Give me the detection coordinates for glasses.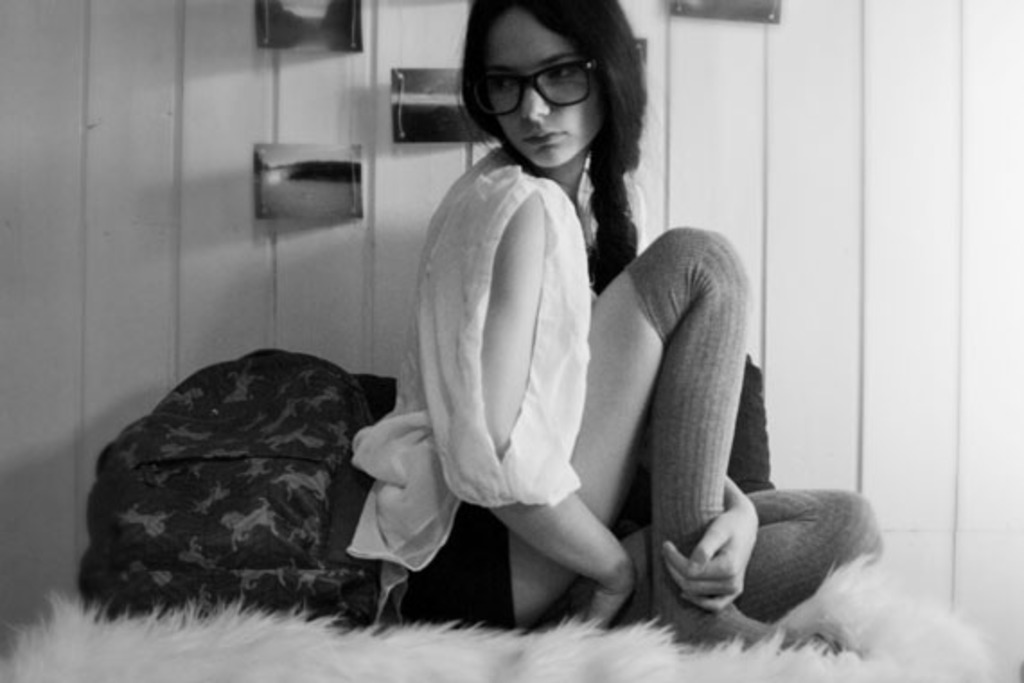
box=[458, 45, 632, 120].
